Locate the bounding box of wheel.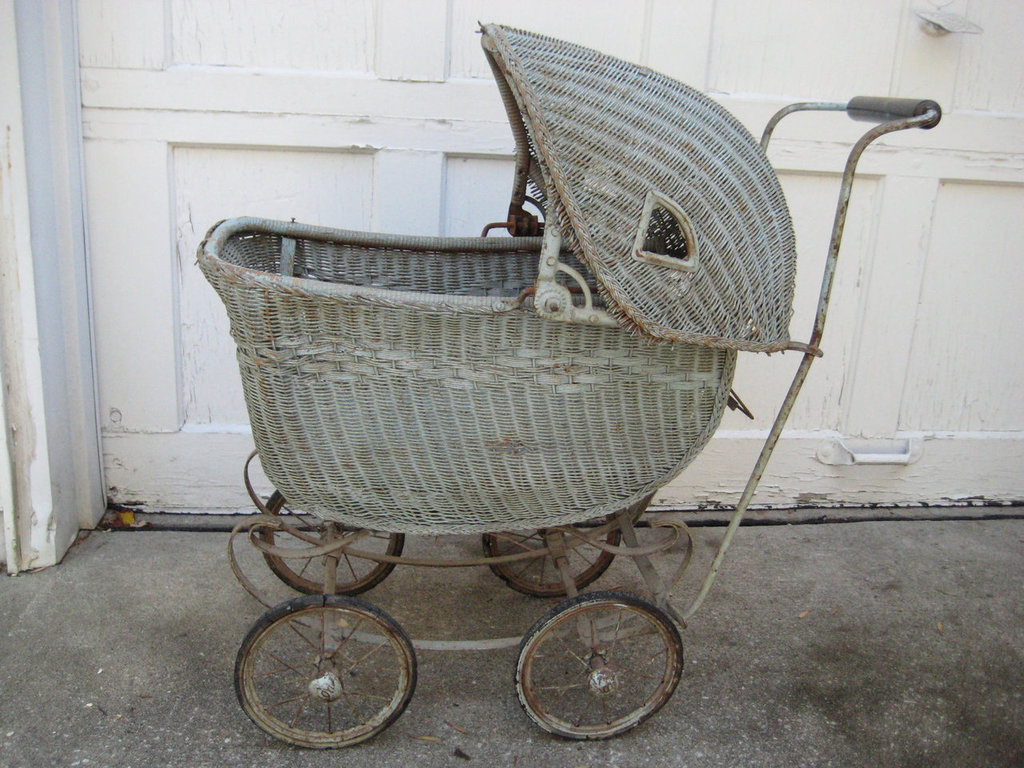
Bounding box: left=477, top=522, right=619, bottom=597.
